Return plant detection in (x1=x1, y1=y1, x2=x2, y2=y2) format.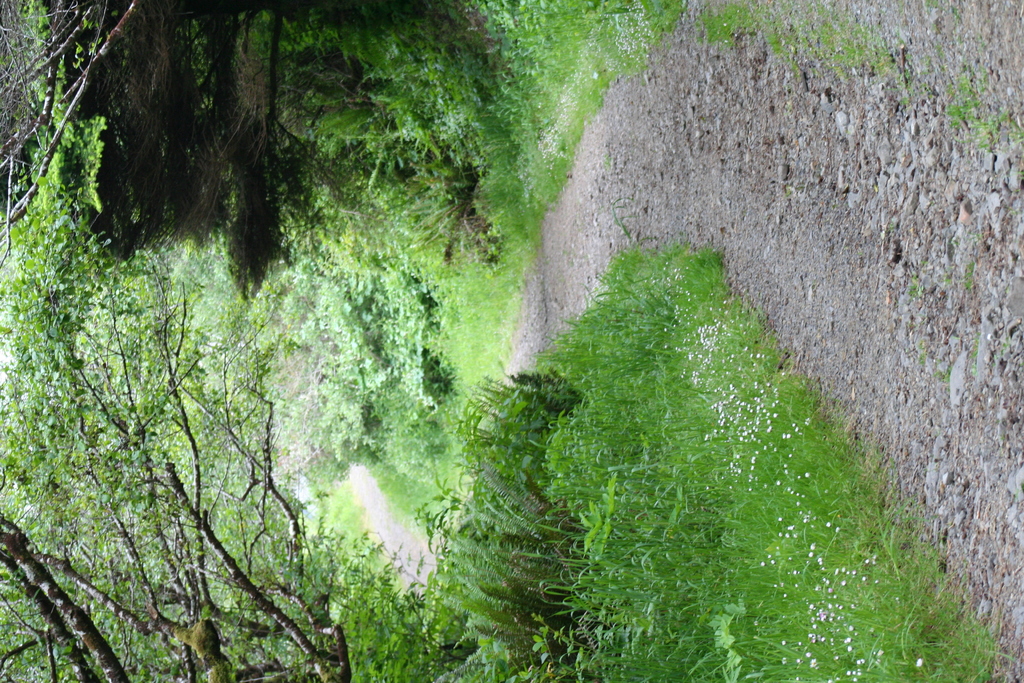
(x1=931, y1=41, x2=947, y2=58).
